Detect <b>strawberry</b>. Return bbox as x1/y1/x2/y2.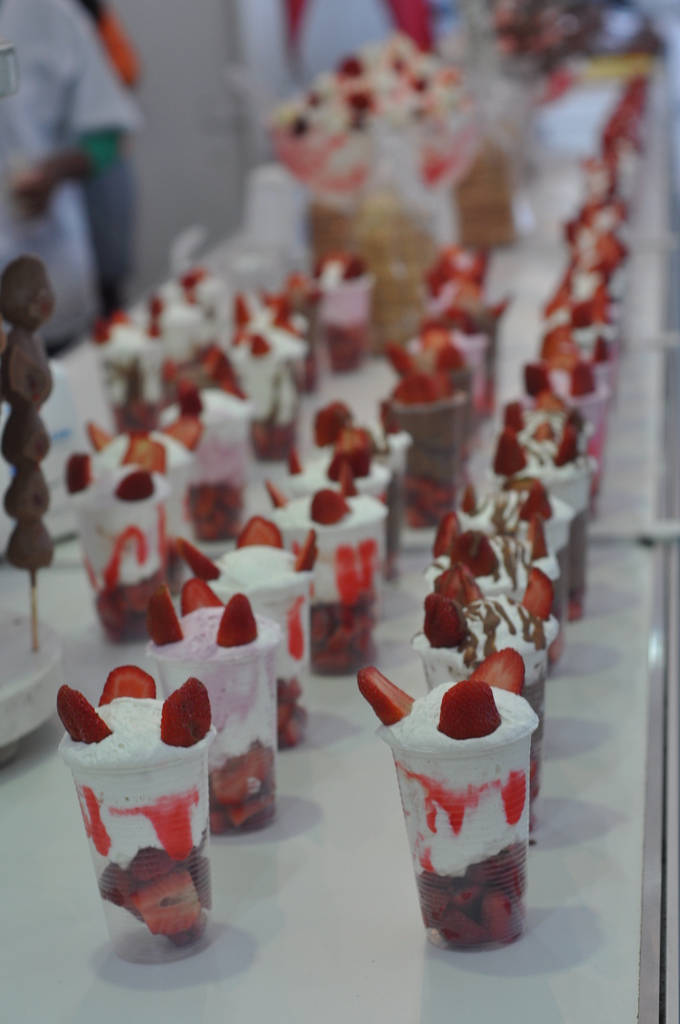
353/665/416/728.
